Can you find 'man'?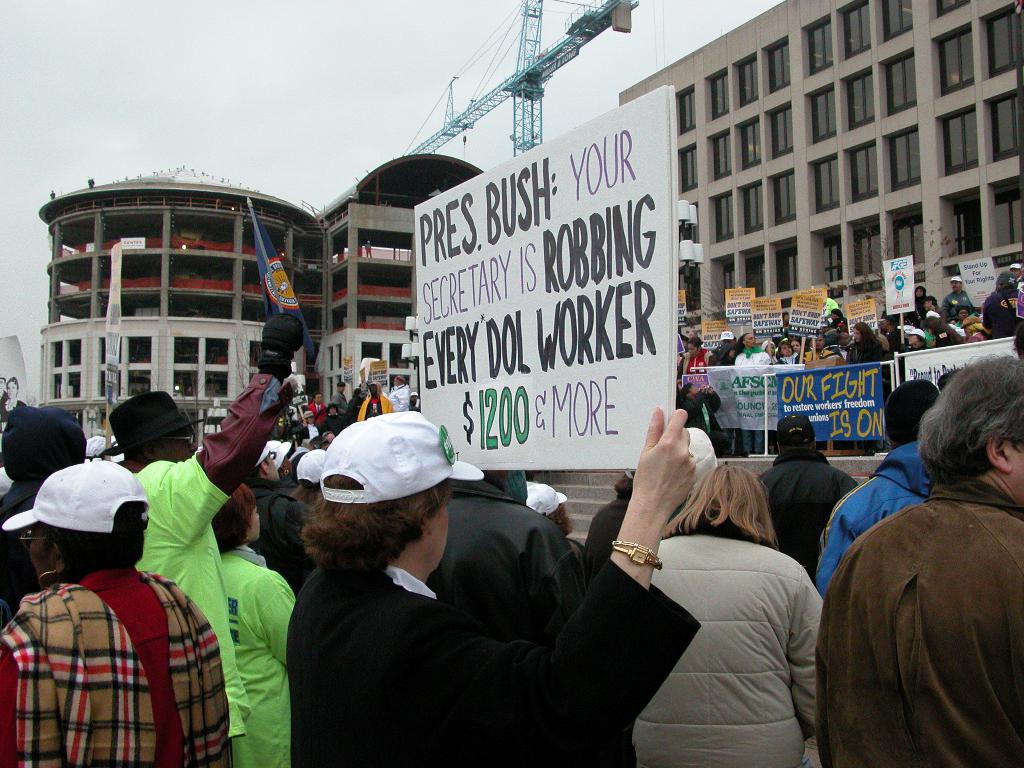
Yes, bounding box: 235,442,314,593.
